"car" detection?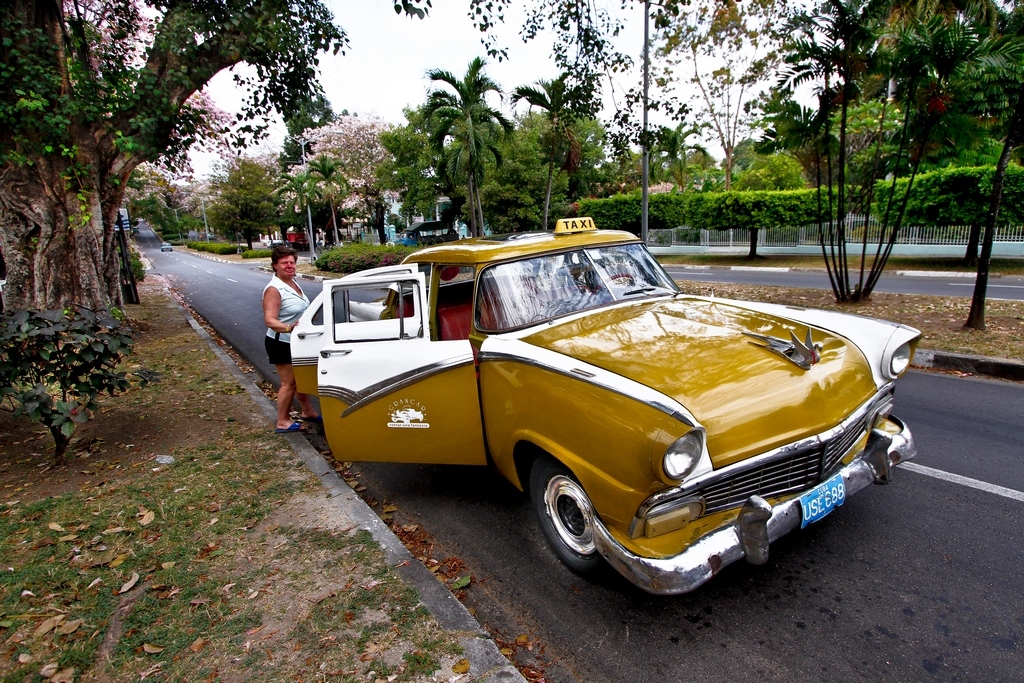
161, 242, 174, 251
